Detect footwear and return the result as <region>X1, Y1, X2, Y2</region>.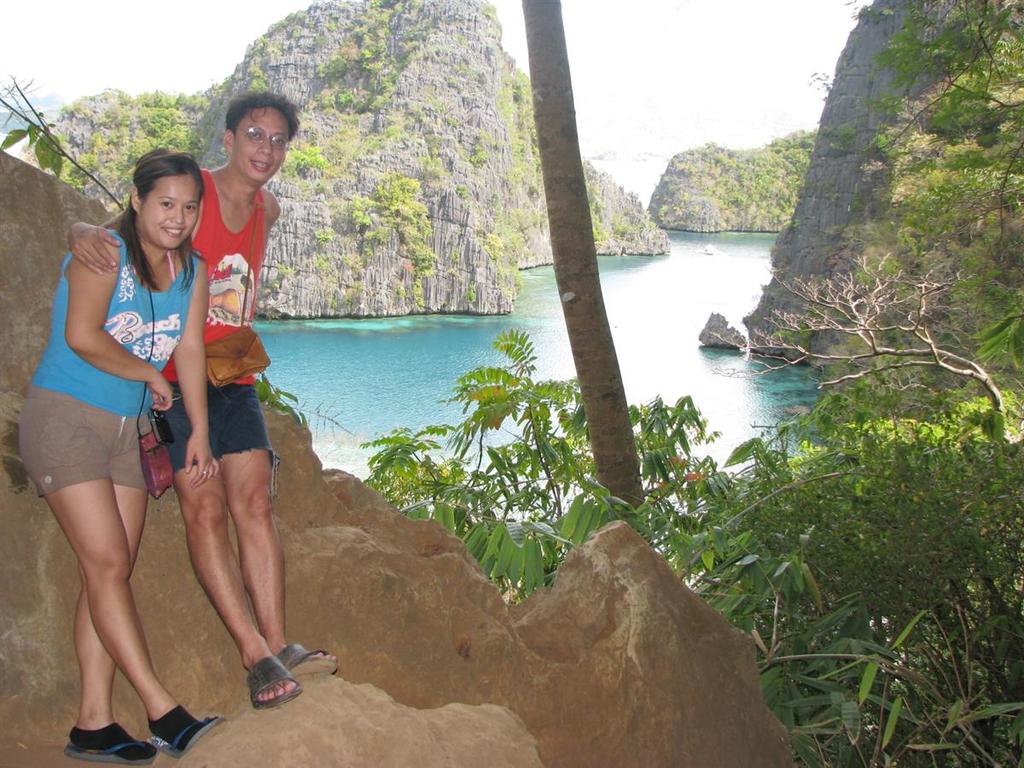
<region>64, 742, 149, 762</region>.
